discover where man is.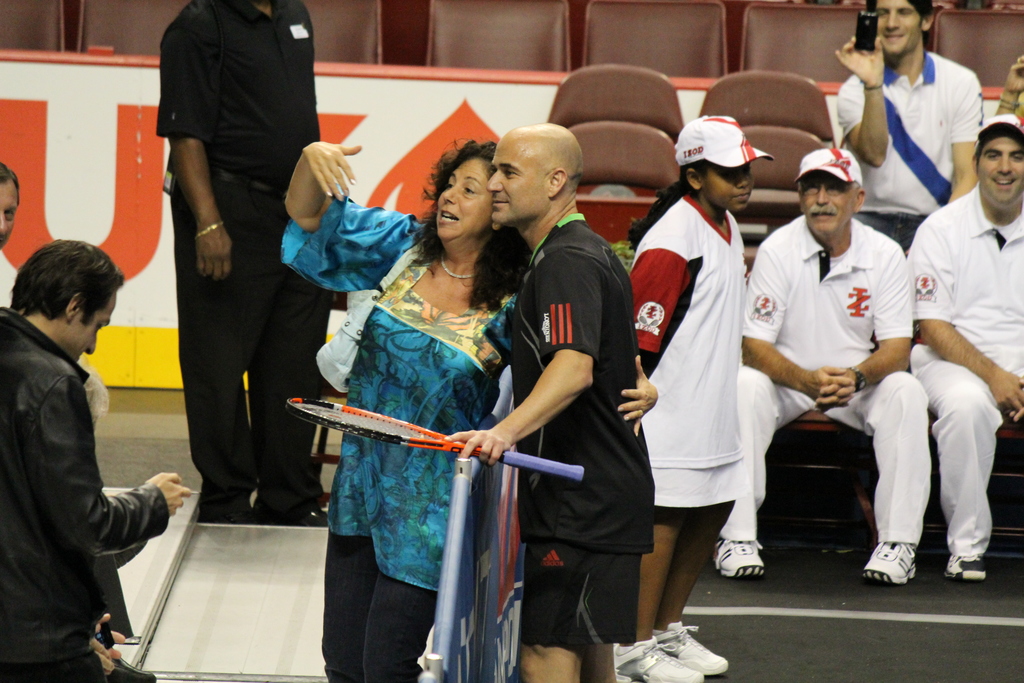
Discovered at (447, 124, 658, 682).
